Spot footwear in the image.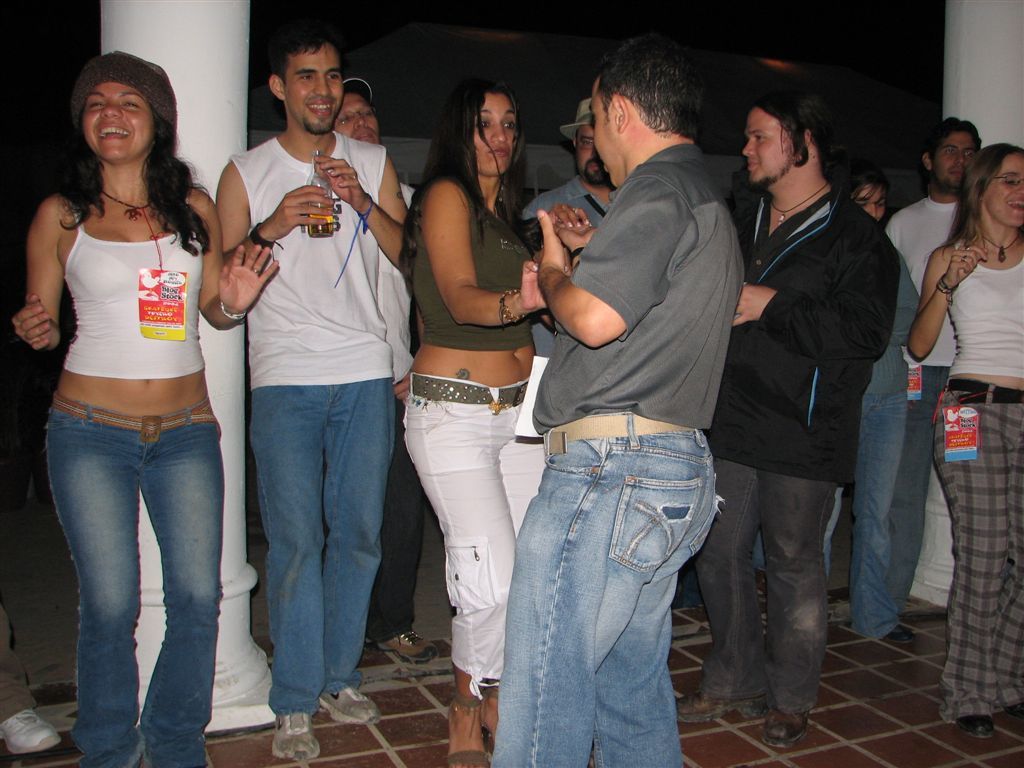
footwear found at detection(4, 694, 61, 760).
